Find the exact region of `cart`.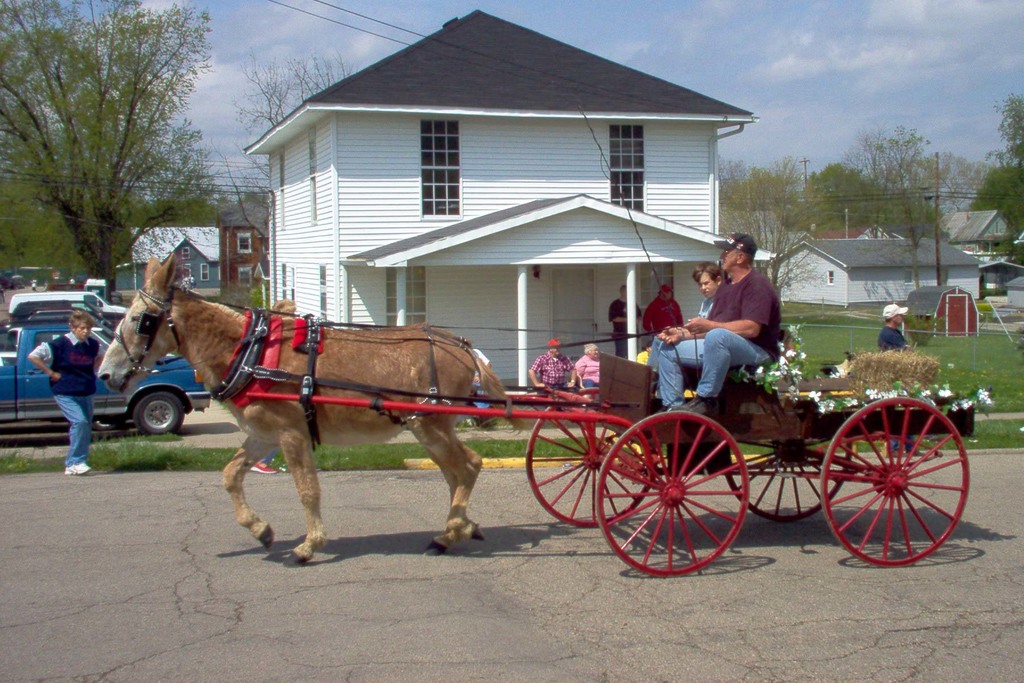
Exact region: [x1=249, y1=353, x2=978, y2=578].
